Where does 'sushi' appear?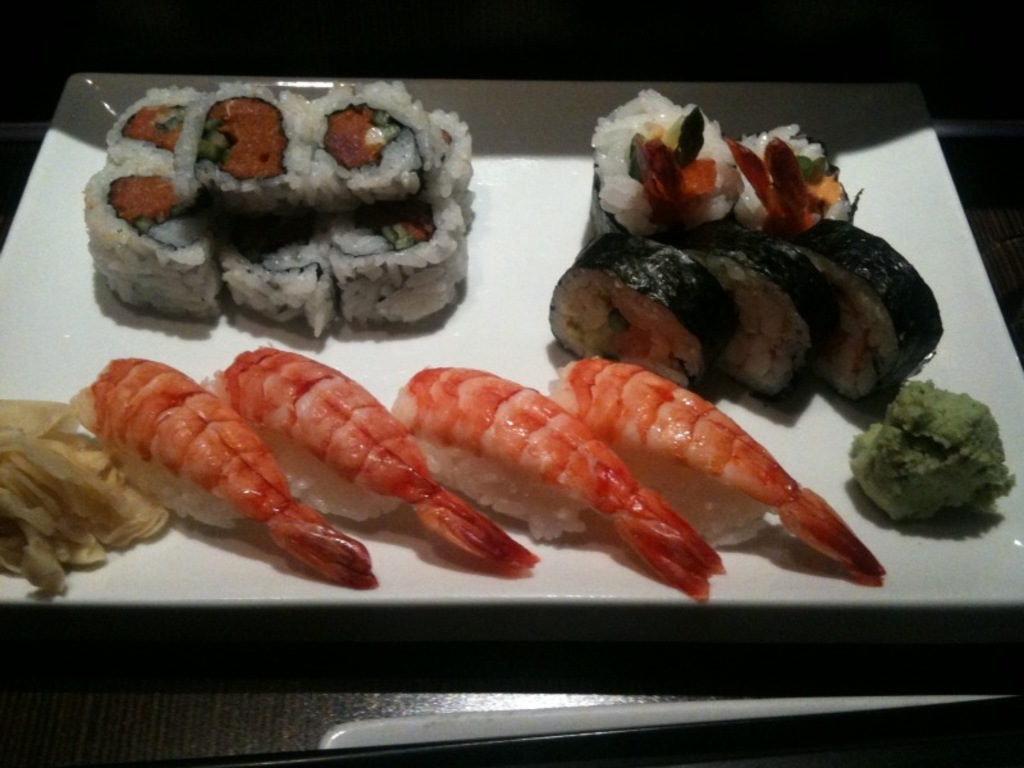
Appears at region(552, 356, 886, 570).
